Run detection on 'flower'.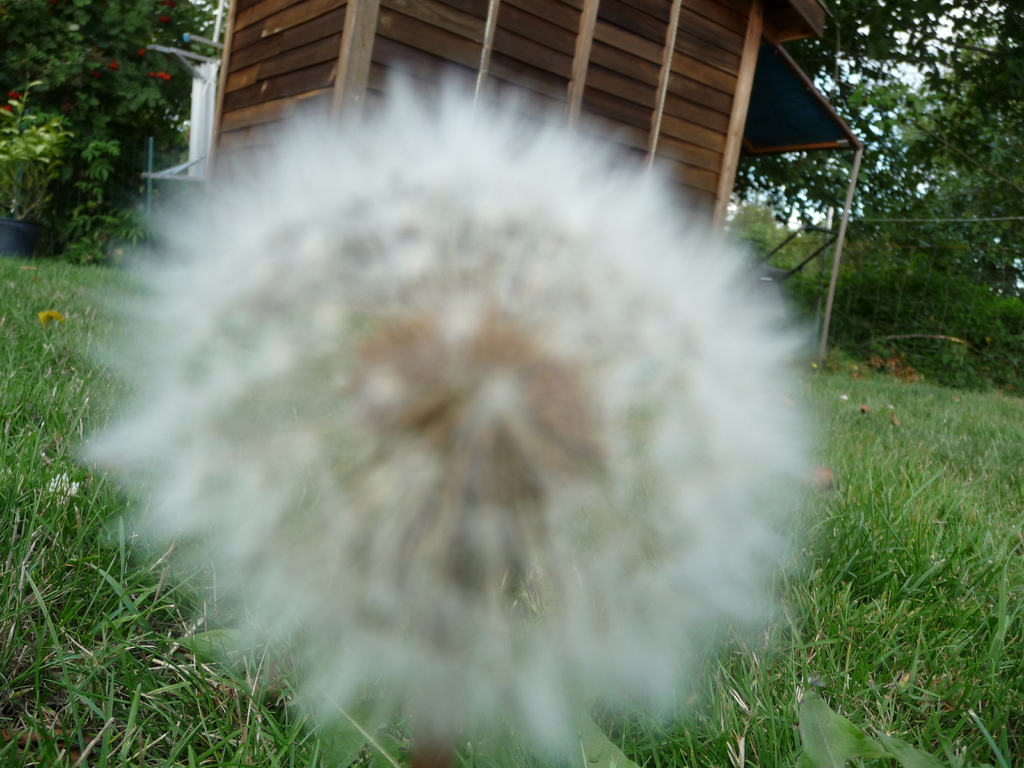
Result: box(34, 309, 65, 326).
